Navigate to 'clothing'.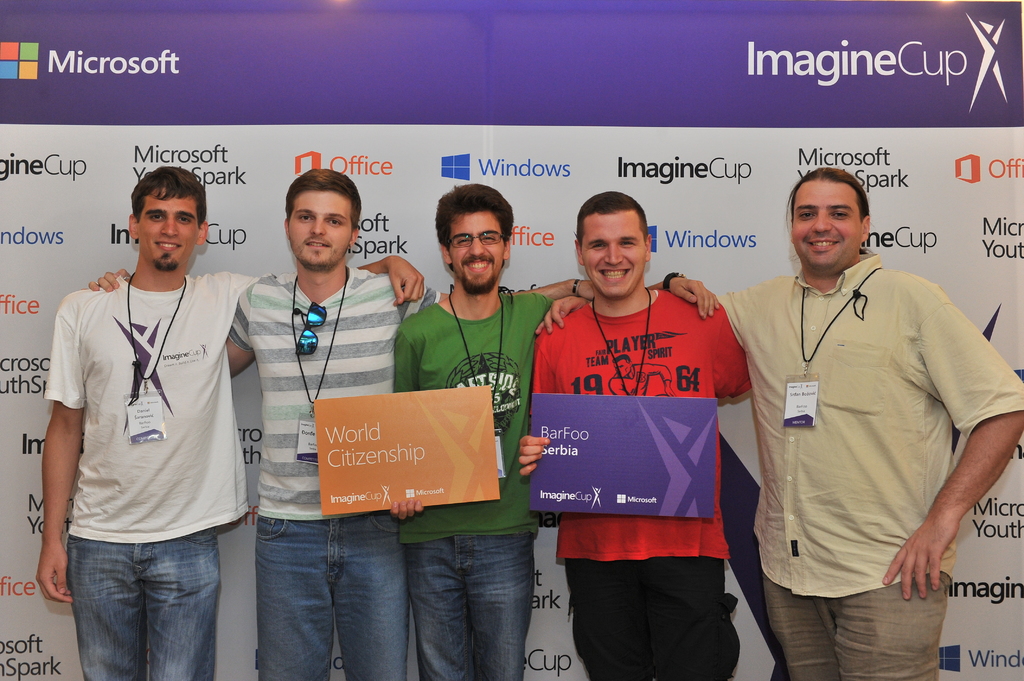
Navigation target: x1=410, y1=534, x2=533, y2=680.
